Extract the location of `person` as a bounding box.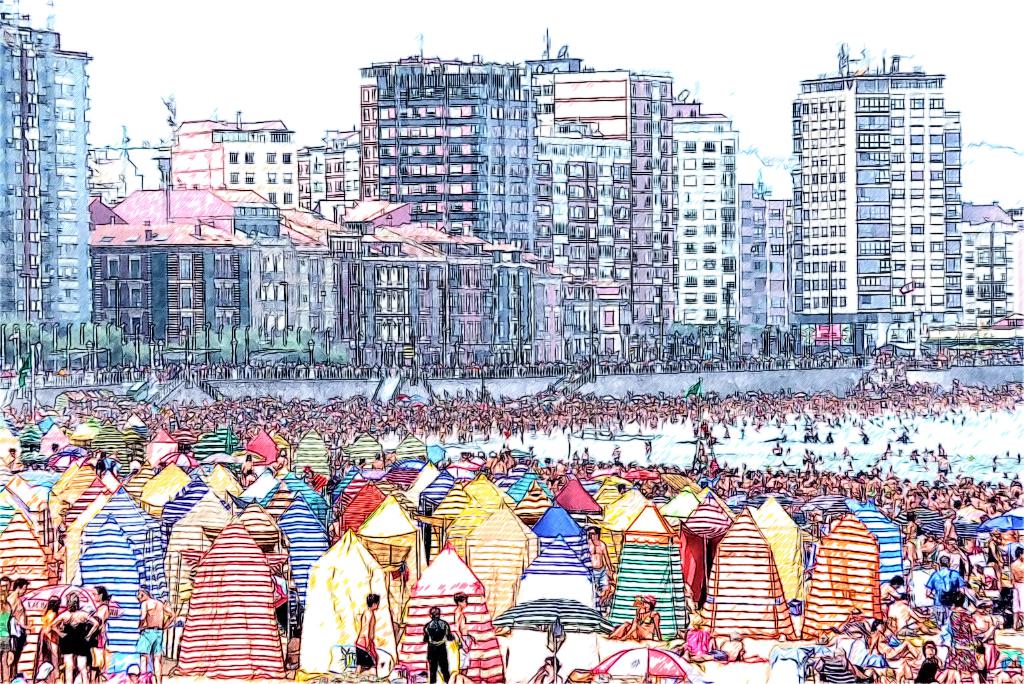
135 588 173 680.
